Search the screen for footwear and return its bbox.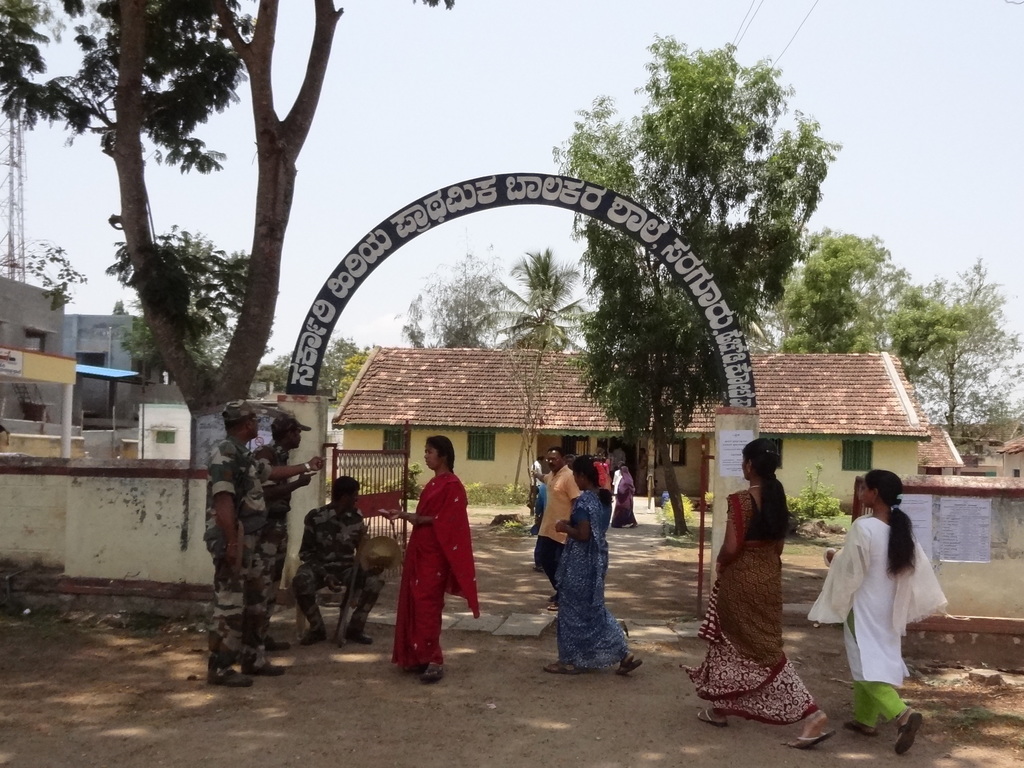
Found: 548, 592, 558, 603.
